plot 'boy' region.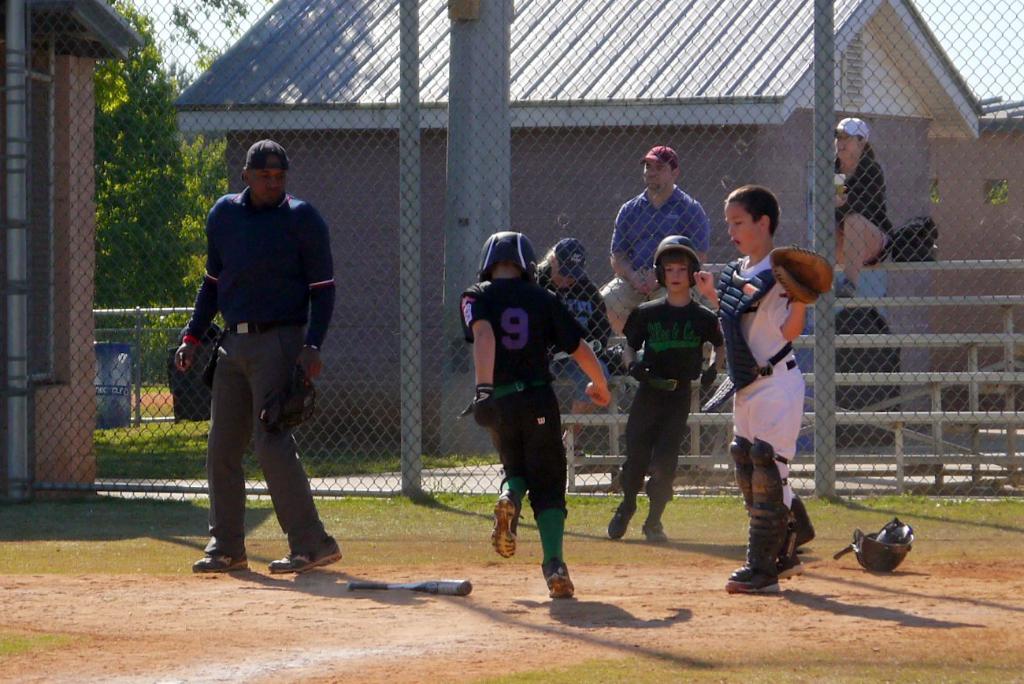
Plotted at locate(607, 234, 722, 547).
